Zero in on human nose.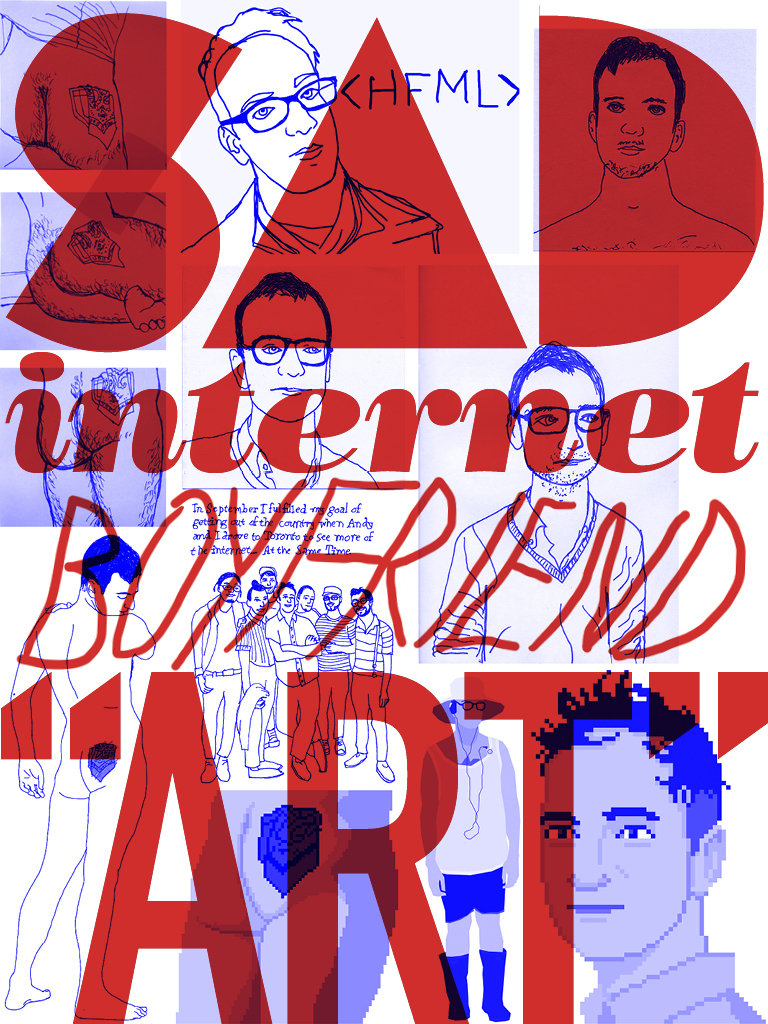
Zeroed in: bbox=[557, 417, 582, 453].
